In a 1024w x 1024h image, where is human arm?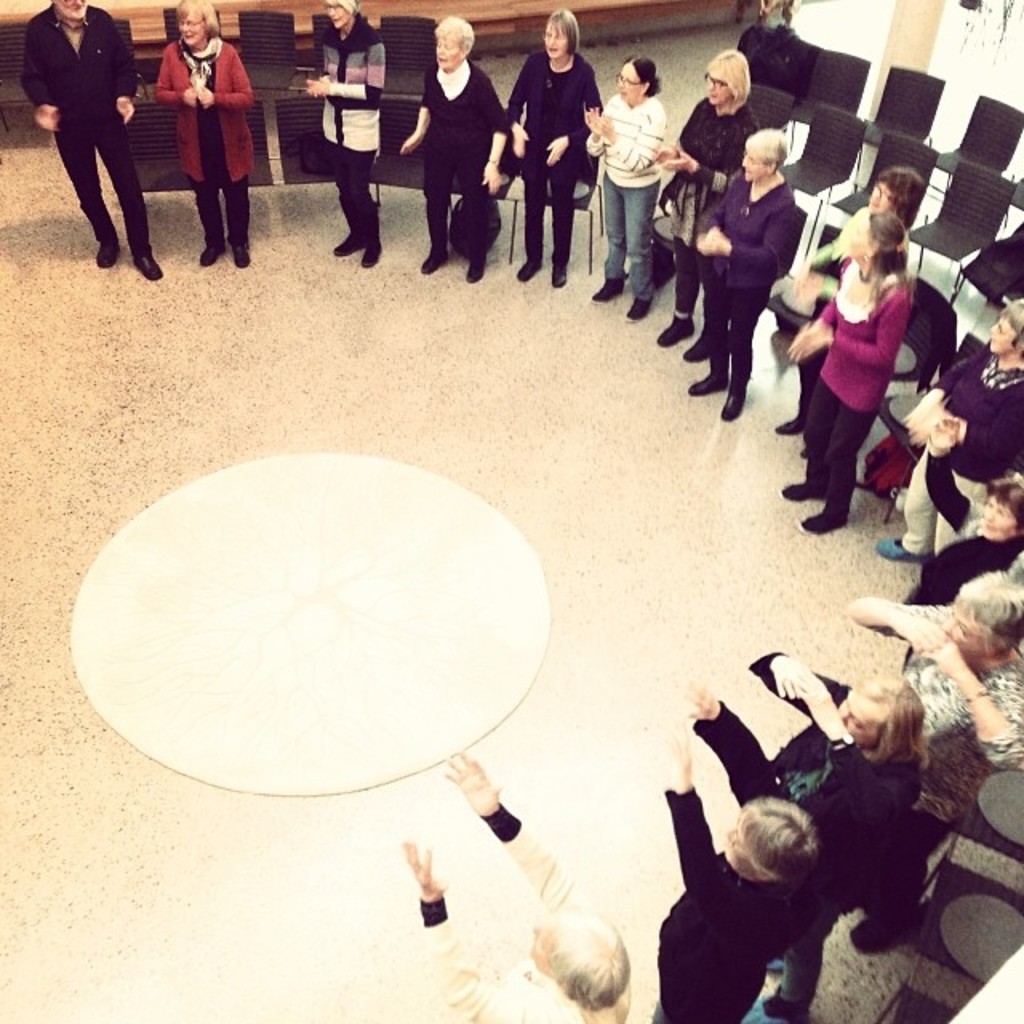
[605,106,664,168].
